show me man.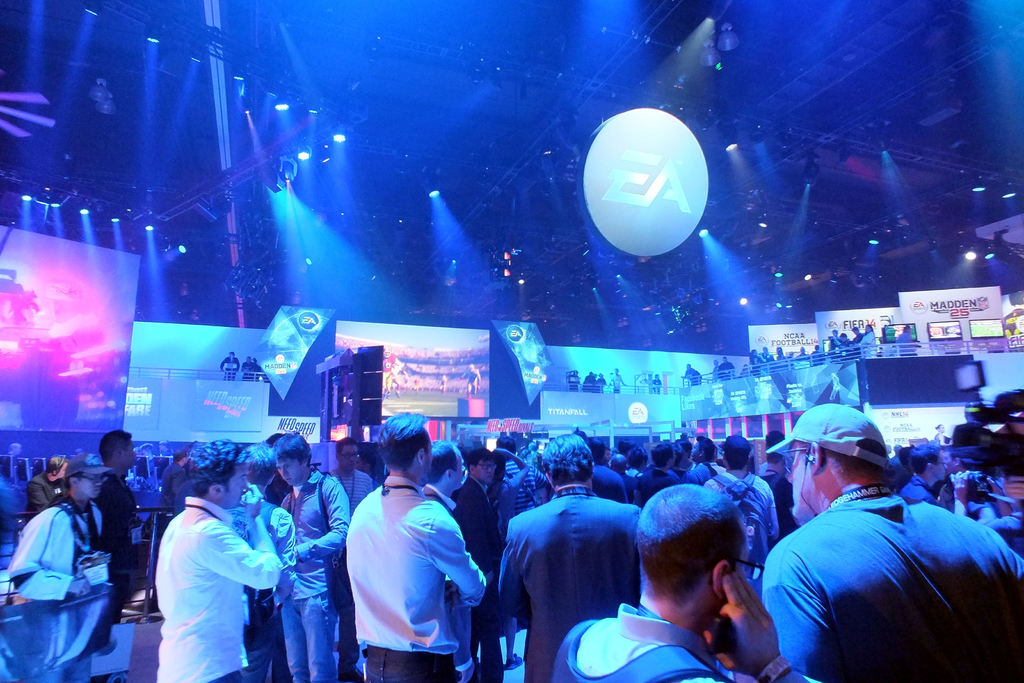
man is here: box(6, 447, 107, 682).
